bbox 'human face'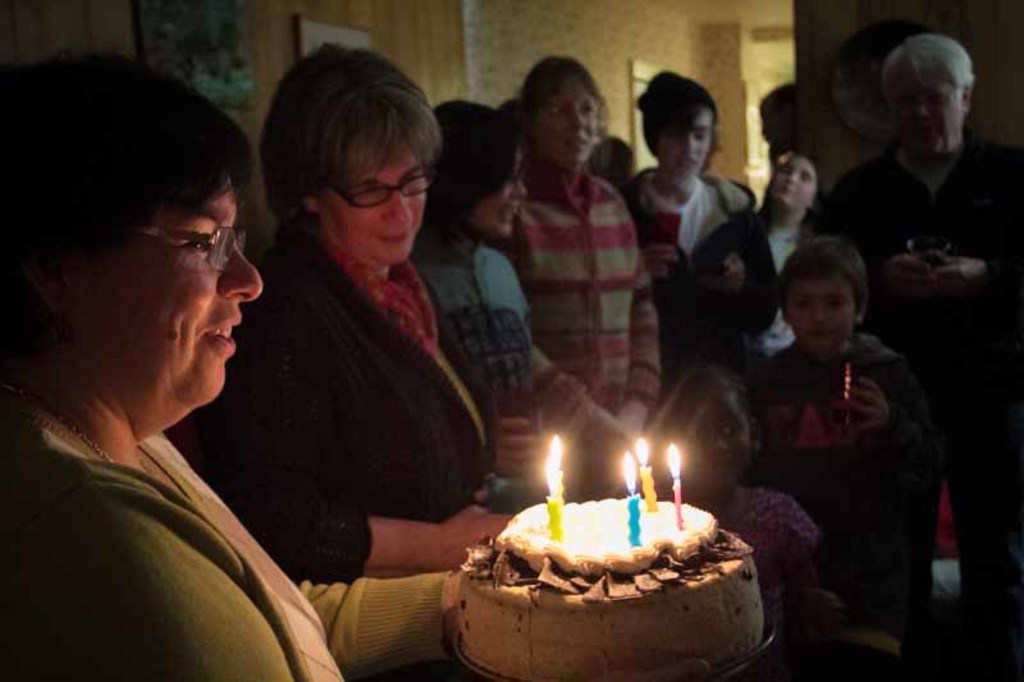
(x1=69, y1=169, x2=266, y2=403)
